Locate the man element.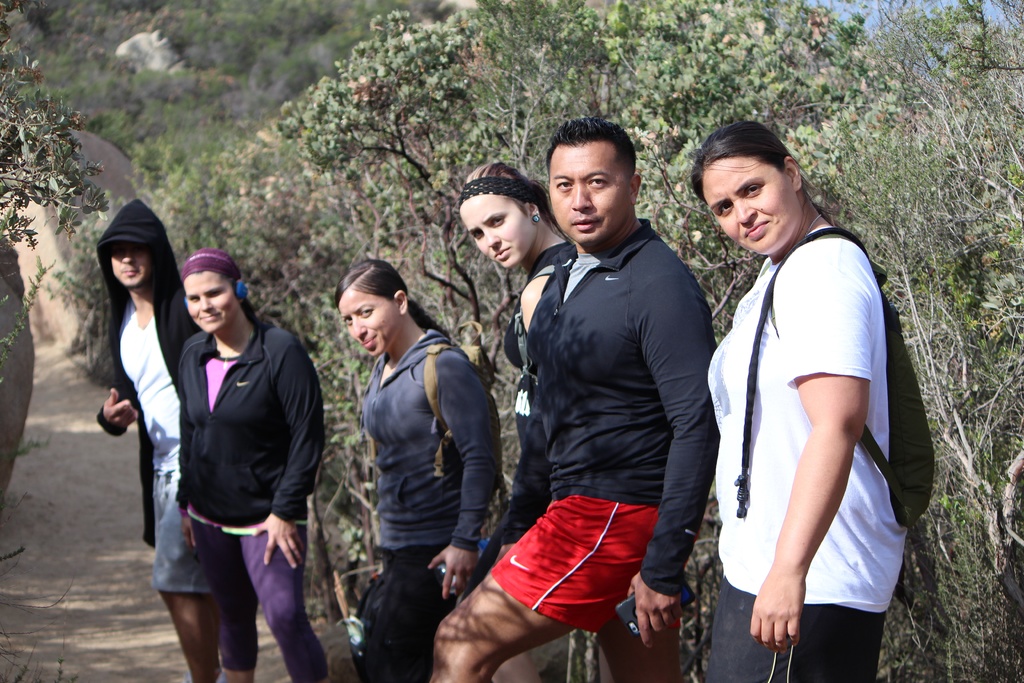
Element bbox: [483,115,726,668].
